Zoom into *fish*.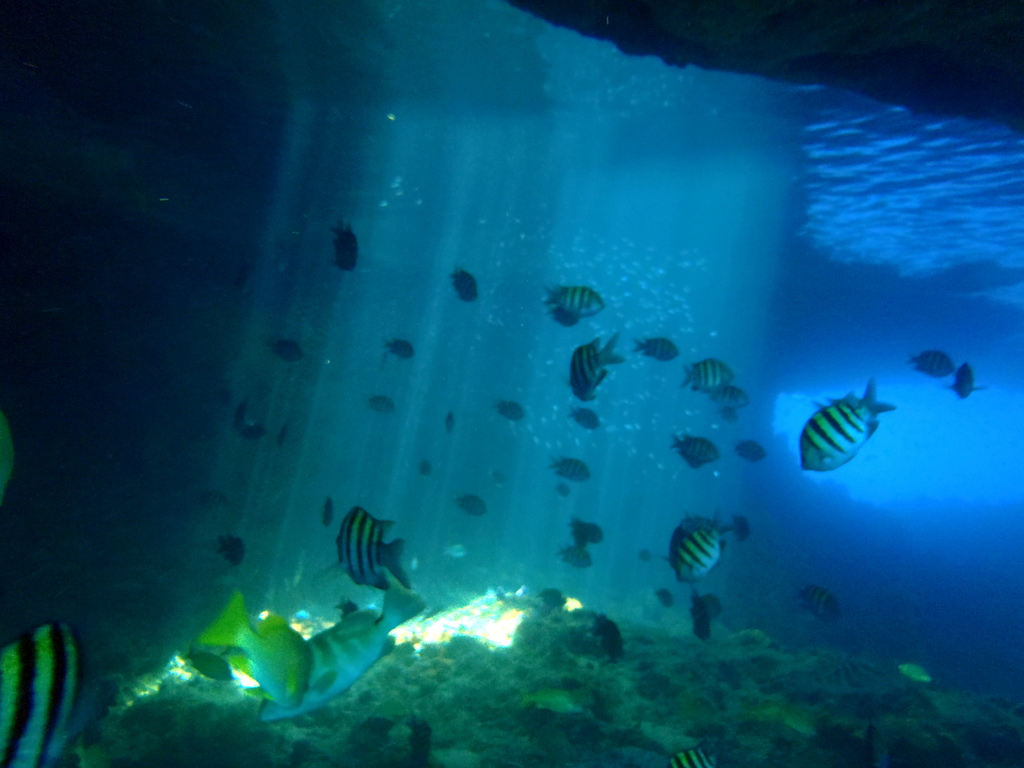
Zoom target: {"x1": 566, "y1": 404, "x2": 604, "y2": 433}.
